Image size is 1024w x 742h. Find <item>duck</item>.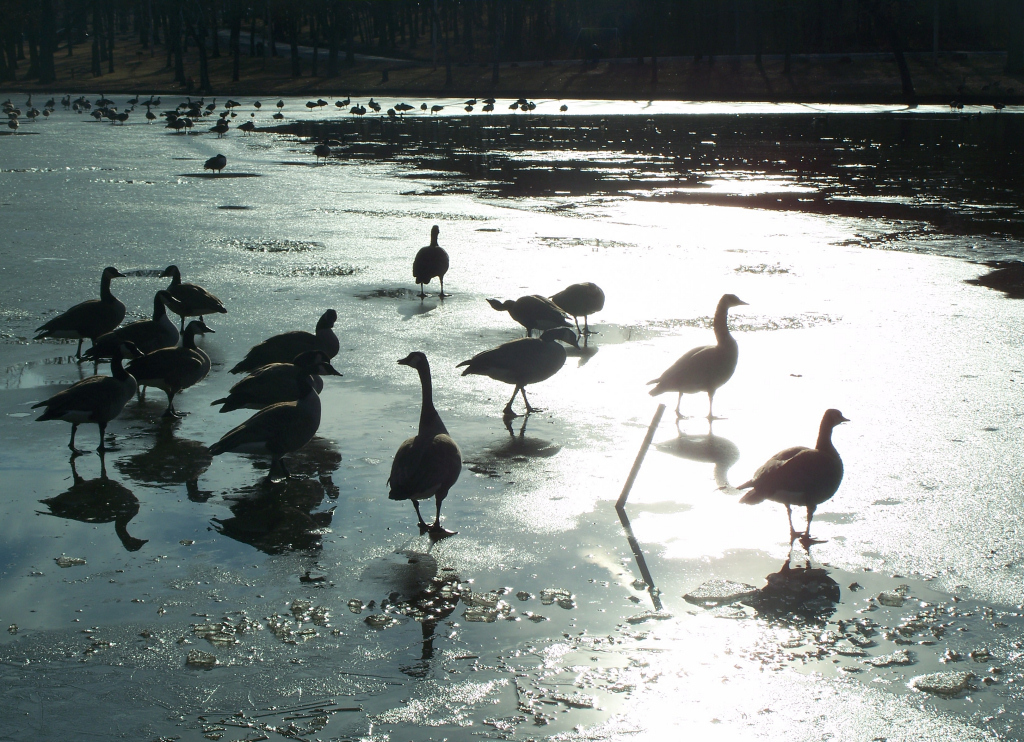
{"x1": 459, "y1": 330, "x2": 580, "y2": 418}.
